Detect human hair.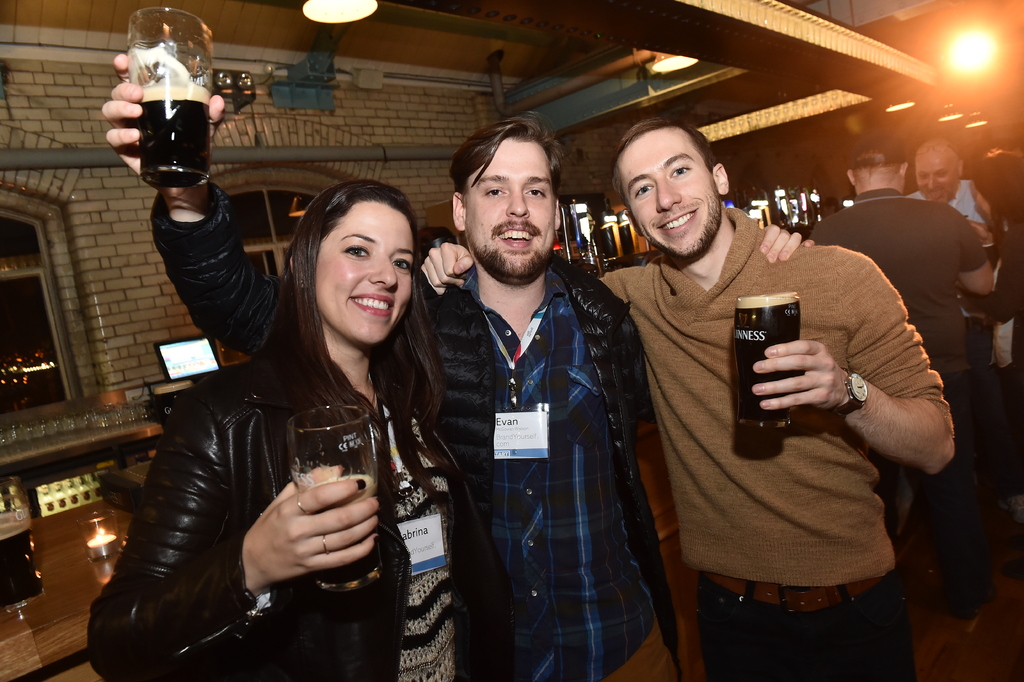
Detected at (847, 134, 905, 172).
